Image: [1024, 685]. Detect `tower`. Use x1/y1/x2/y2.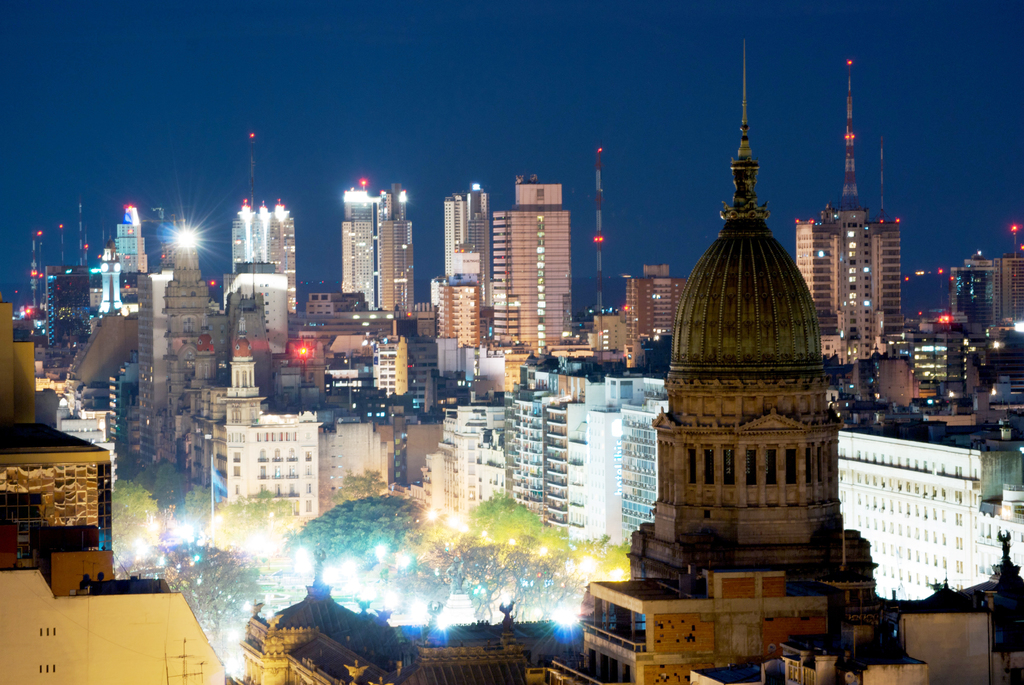
580/376/645/538.
